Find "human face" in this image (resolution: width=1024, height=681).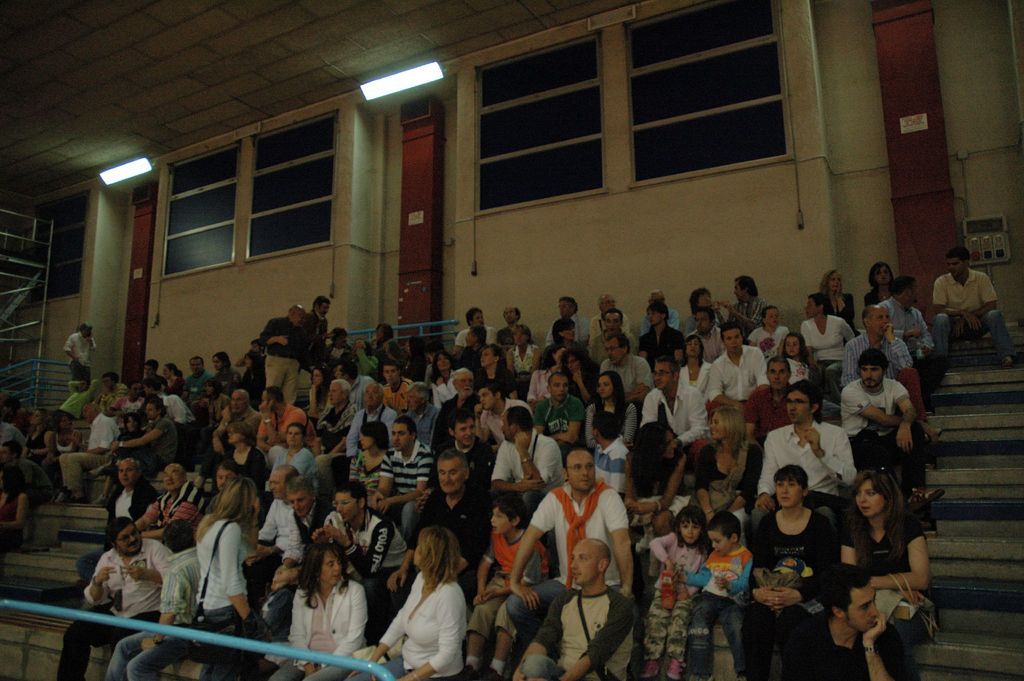
rect(493, 507, 514, 536).
